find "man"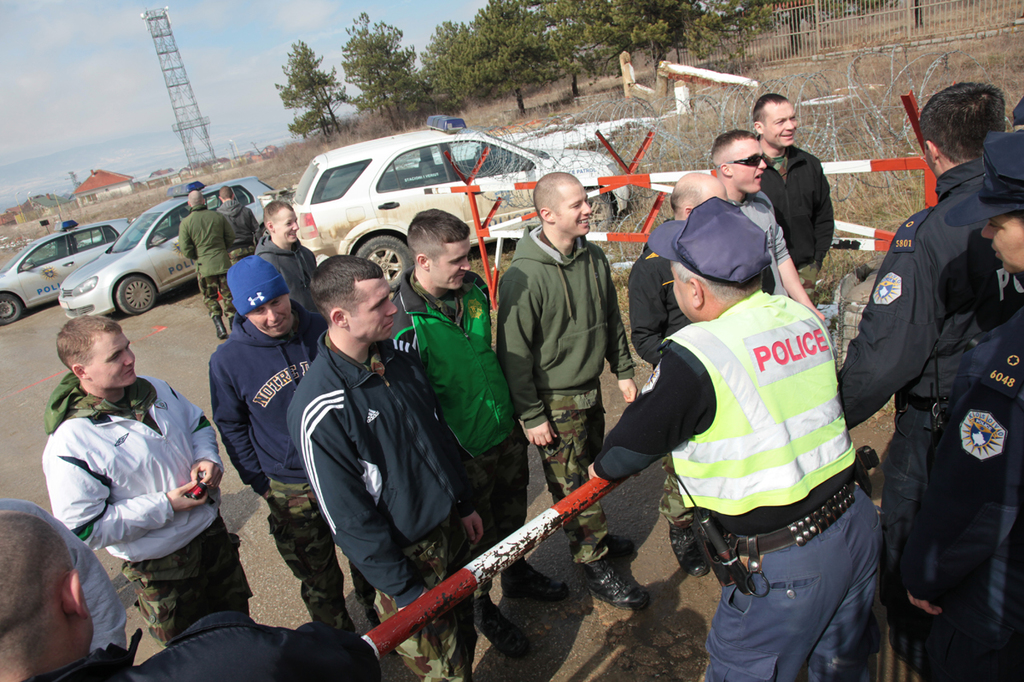
(287, 256, 489, 681)
